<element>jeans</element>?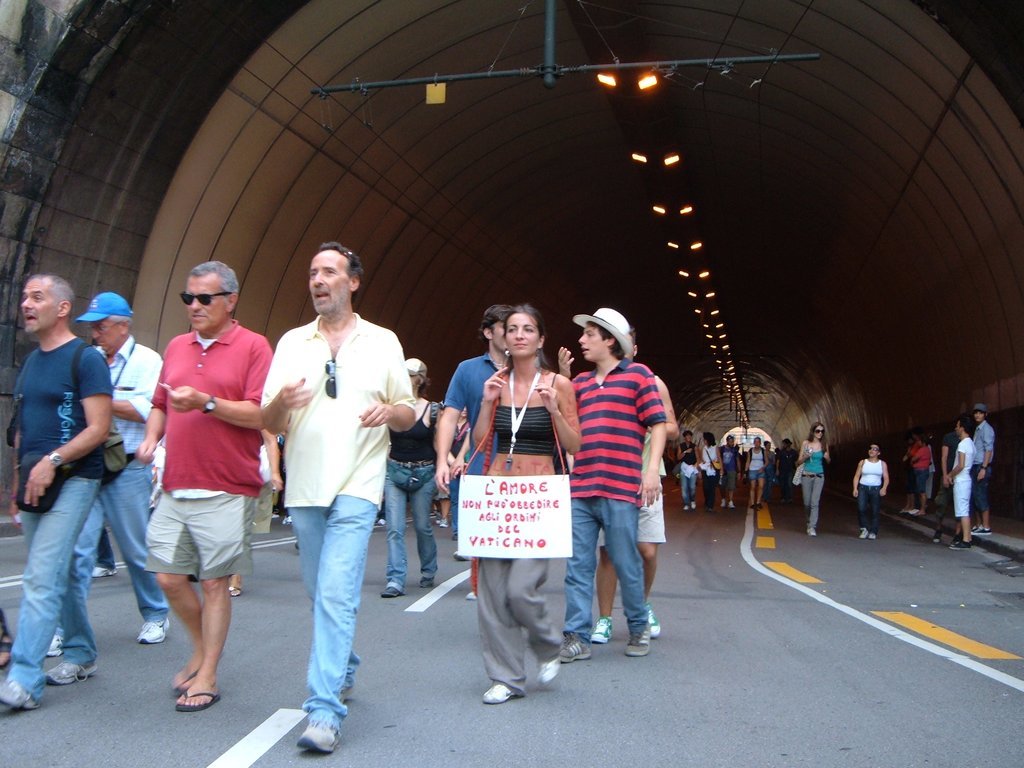
BBox(750, 470, 768, 478)
